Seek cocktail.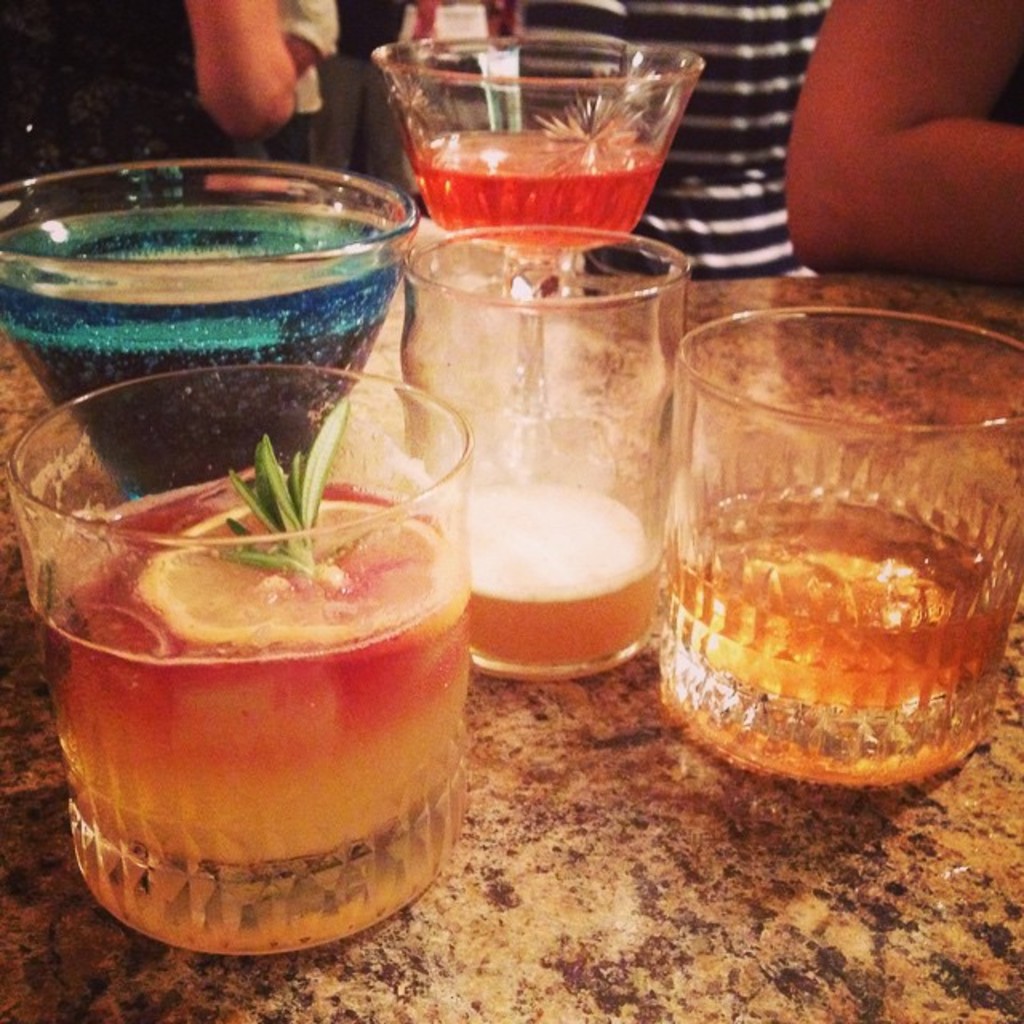
bbox=(0, 362, 472, 957).
